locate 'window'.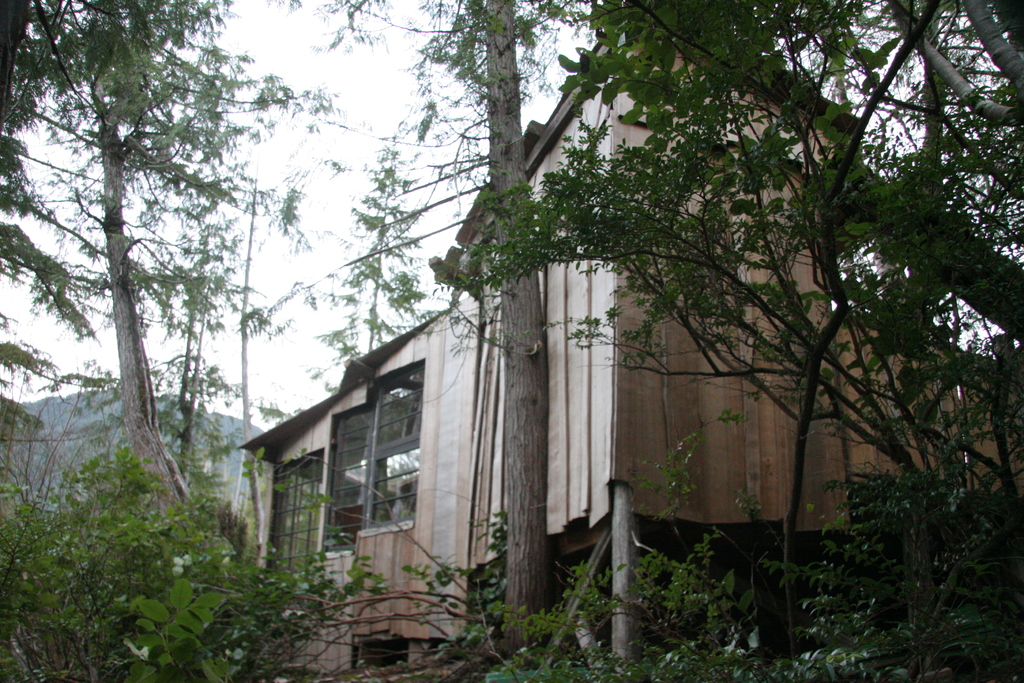
Bounding box: <box>365,353,430,538</box>.
